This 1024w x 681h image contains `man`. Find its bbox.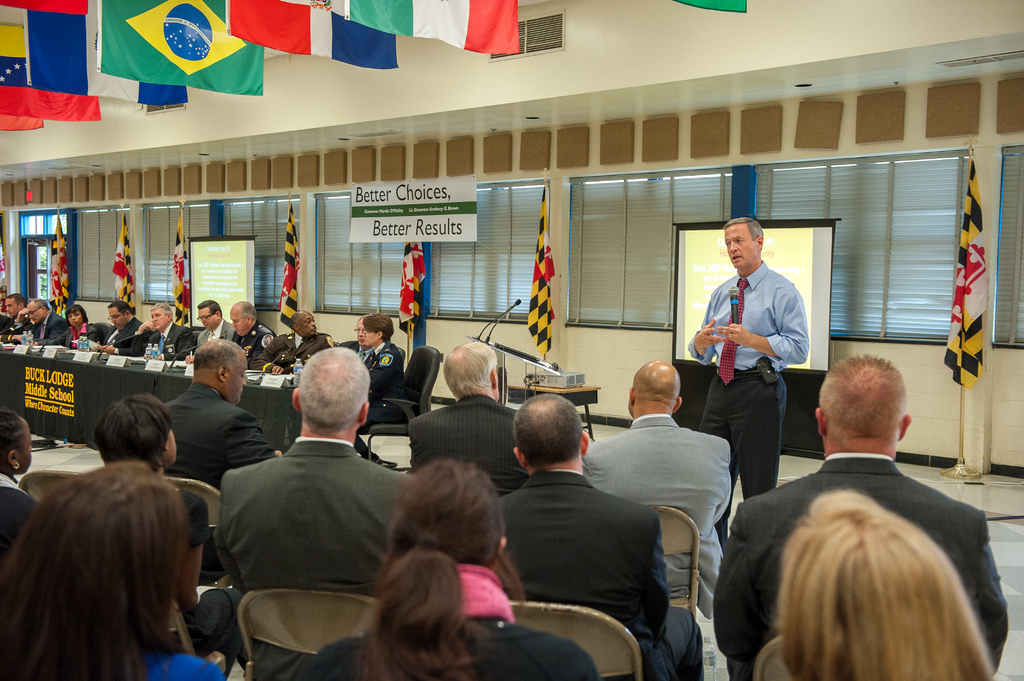
<box>158,339,285,590</box>.
